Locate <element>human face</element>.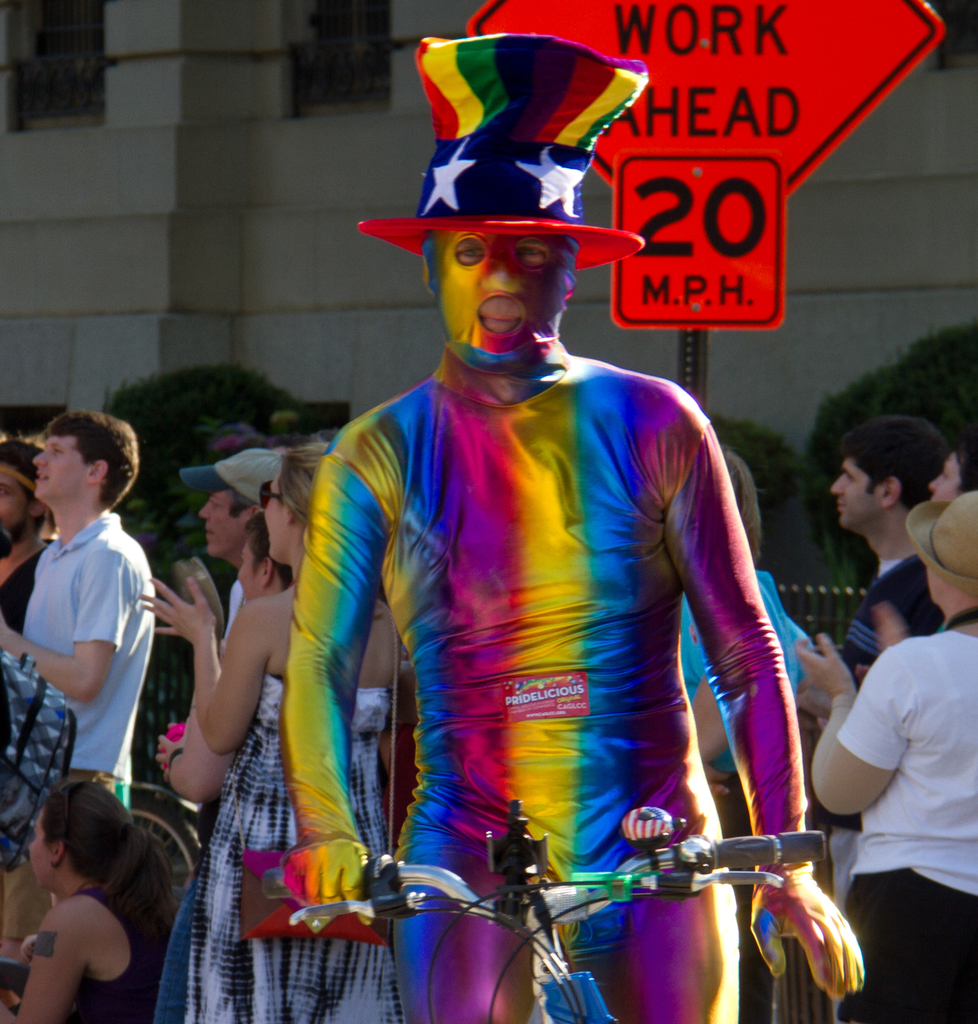
Bounding box: (left=420, top=223, right=568, bottom=356).
